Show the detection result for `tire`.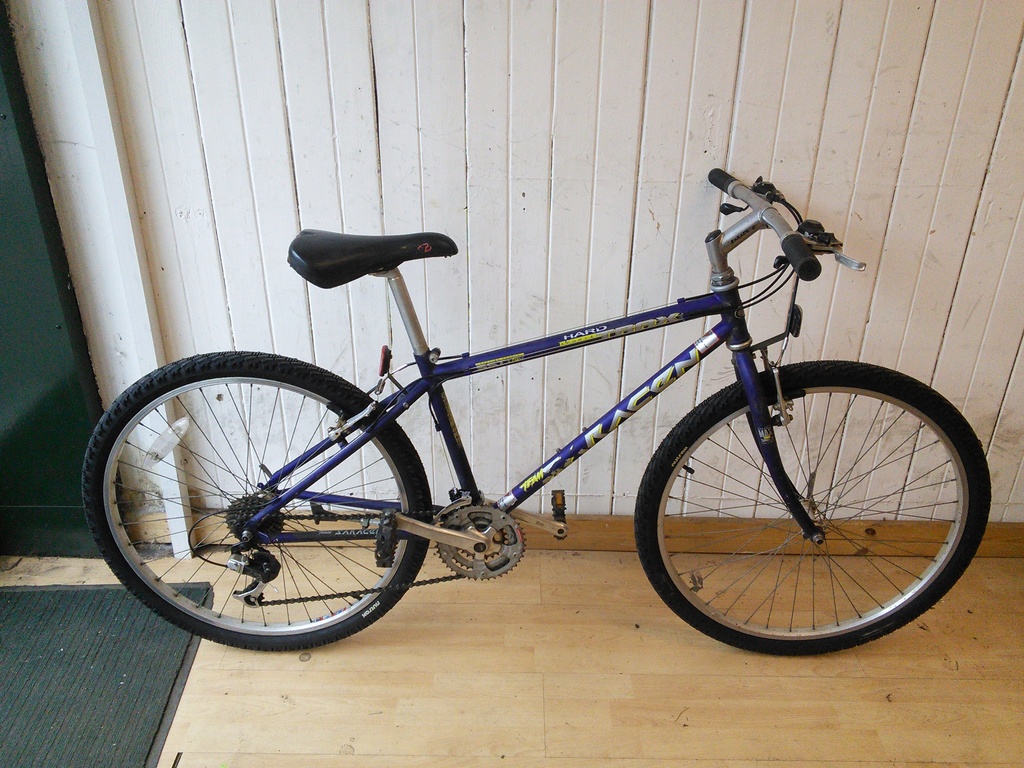
detection(81, 348, 435, 653).
